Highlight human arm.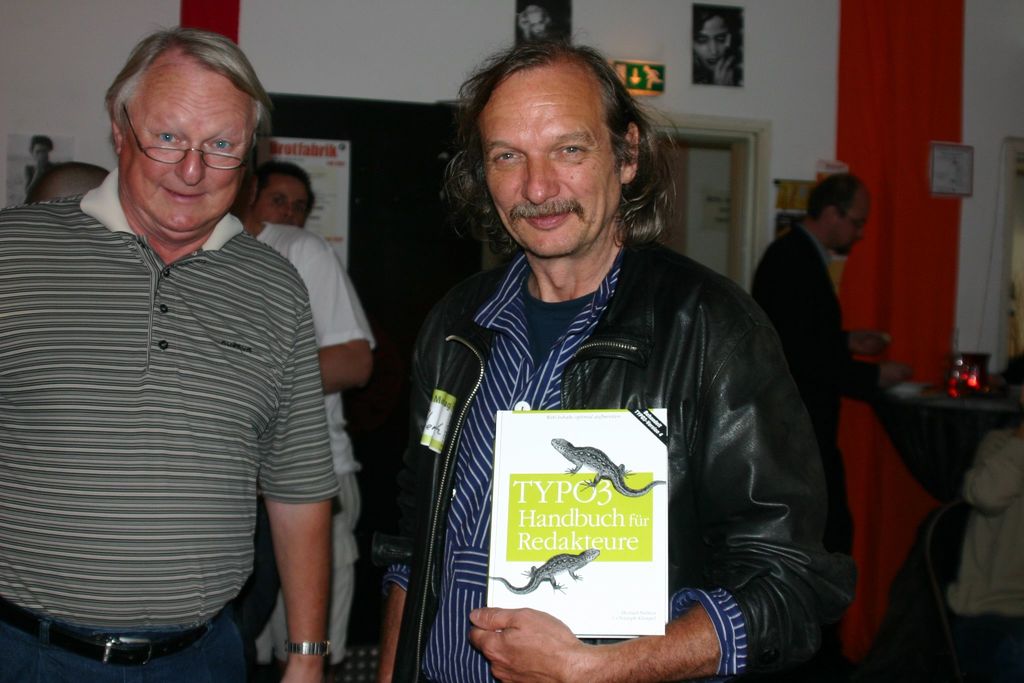
Highlighted region: (841, 325, 892, 363).
